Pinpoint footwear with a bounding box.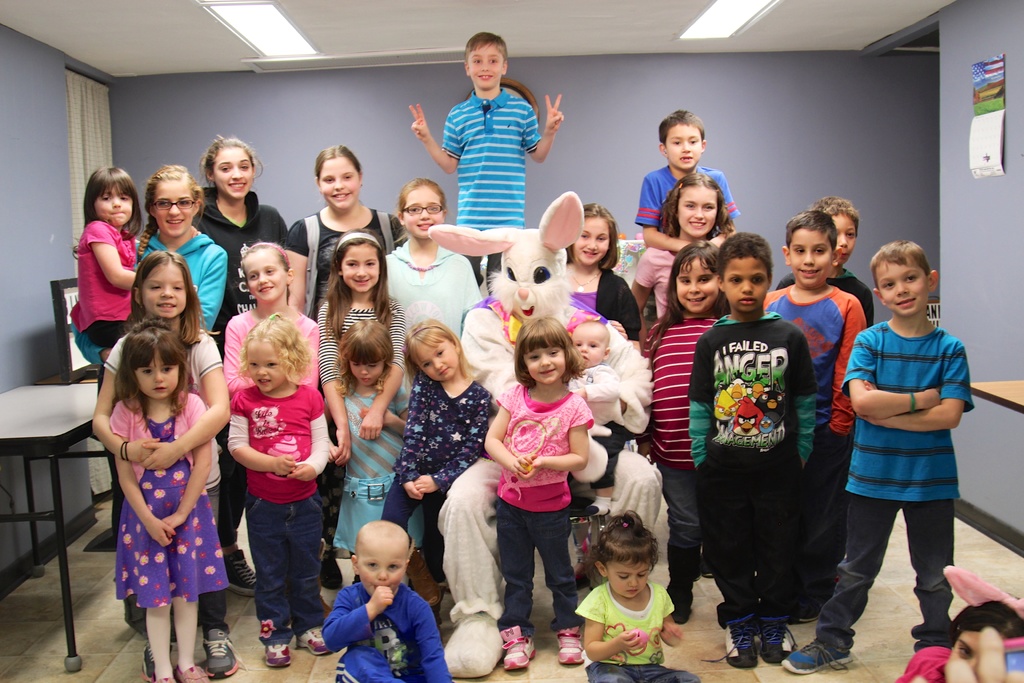
(217,545,257,598).
